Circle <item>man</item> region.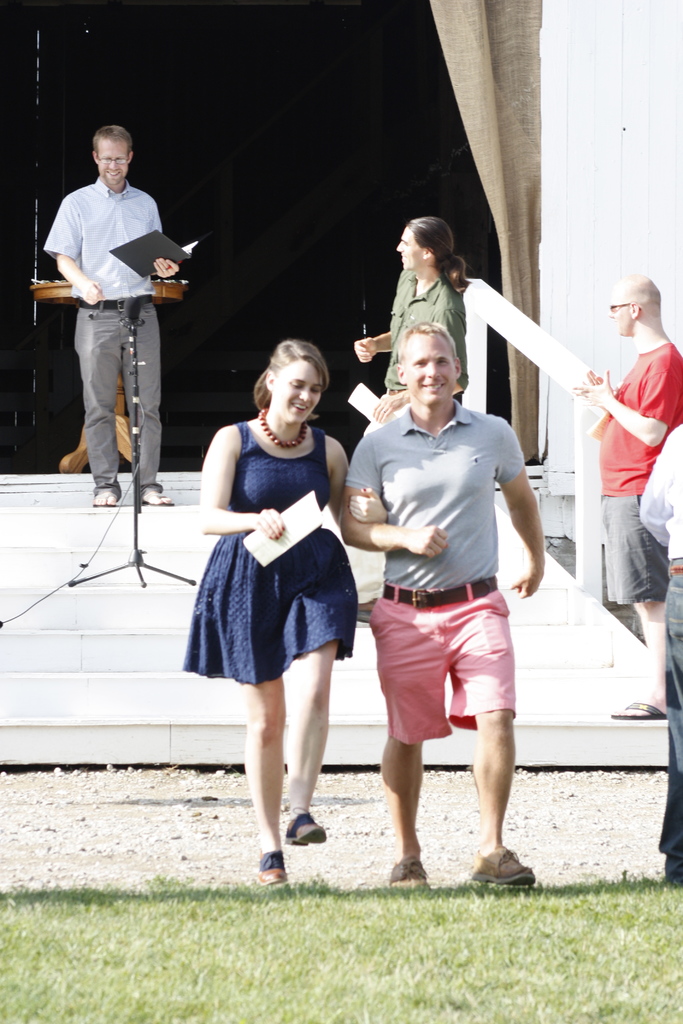
Region: [40,125,185,512].
